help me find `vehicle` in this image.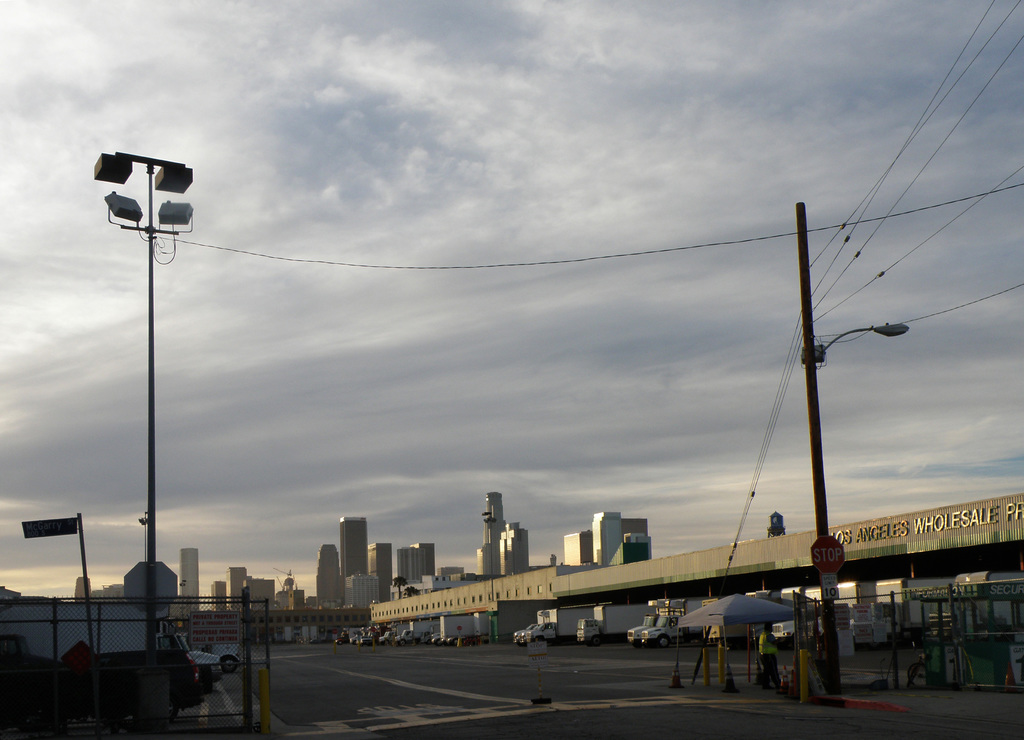
Found it: left=206, top=638, right=241, bottom=675.
